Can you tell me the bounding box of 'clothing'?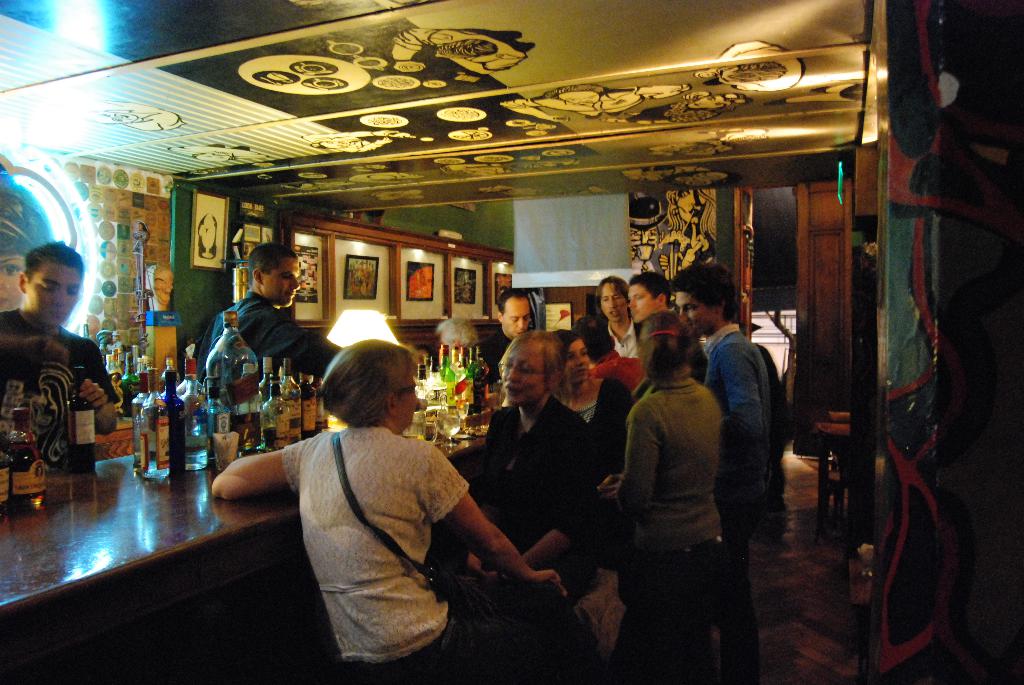
582,320,635,357.
